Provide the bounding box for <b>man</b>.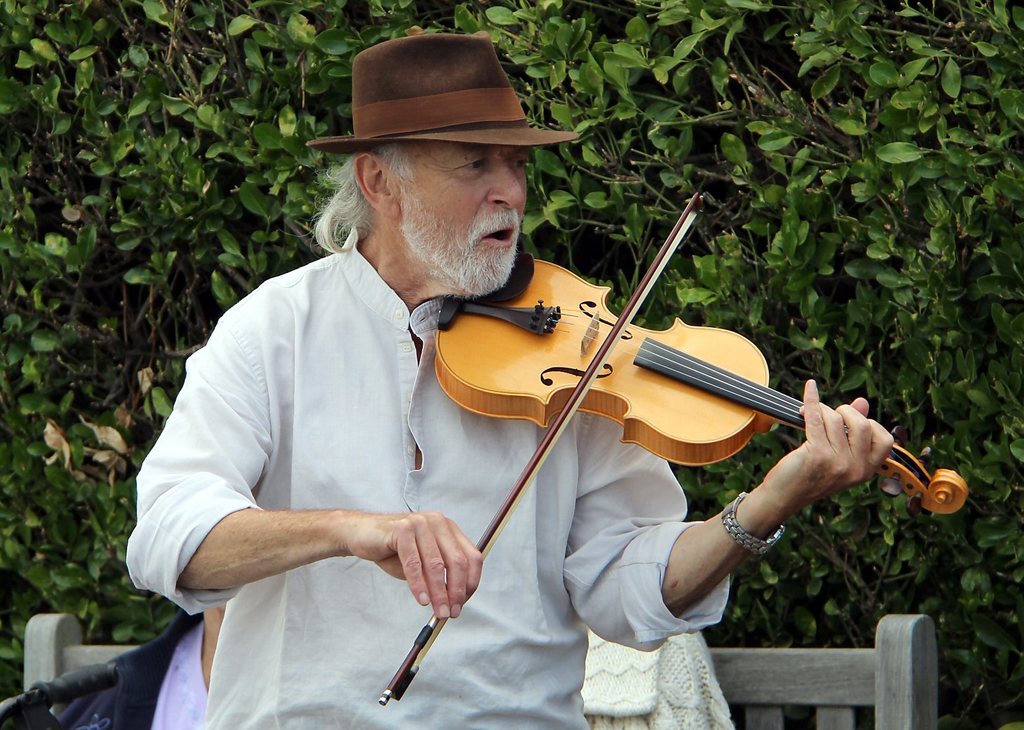
[128, 32, 894, 729].
